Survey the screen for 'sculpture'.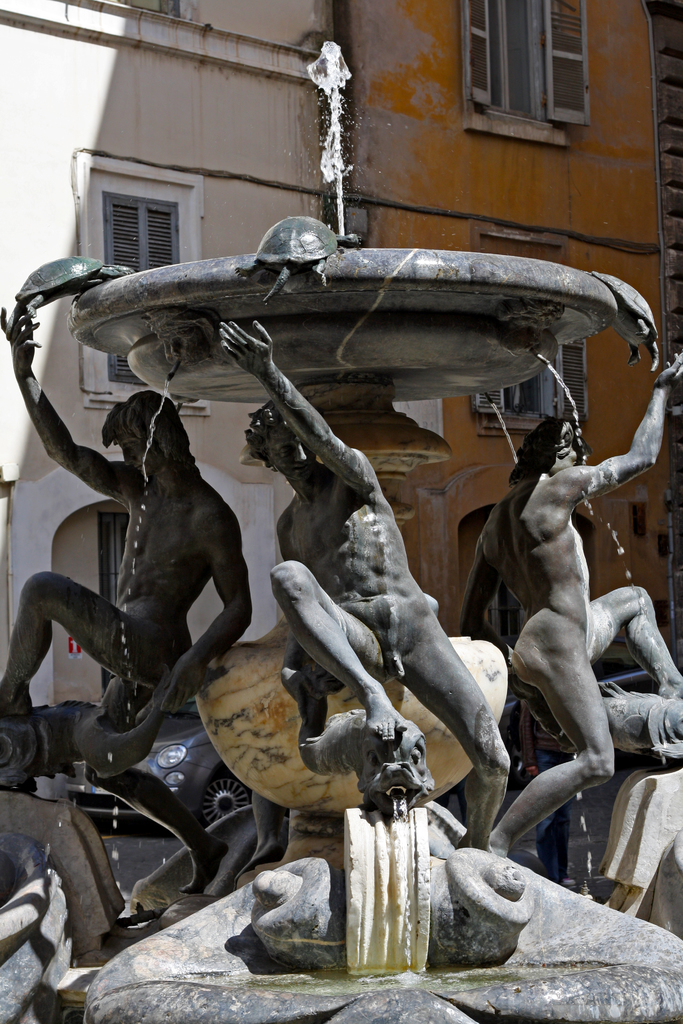
Survey found: <box>211,312,509,865</box>.
